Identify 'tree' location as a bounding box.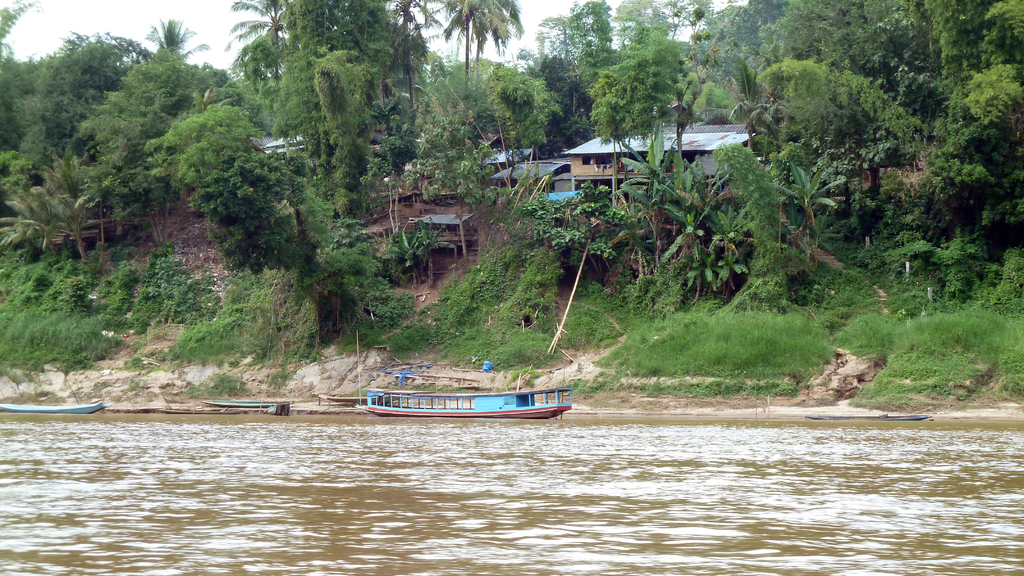
404:111:493:268.
